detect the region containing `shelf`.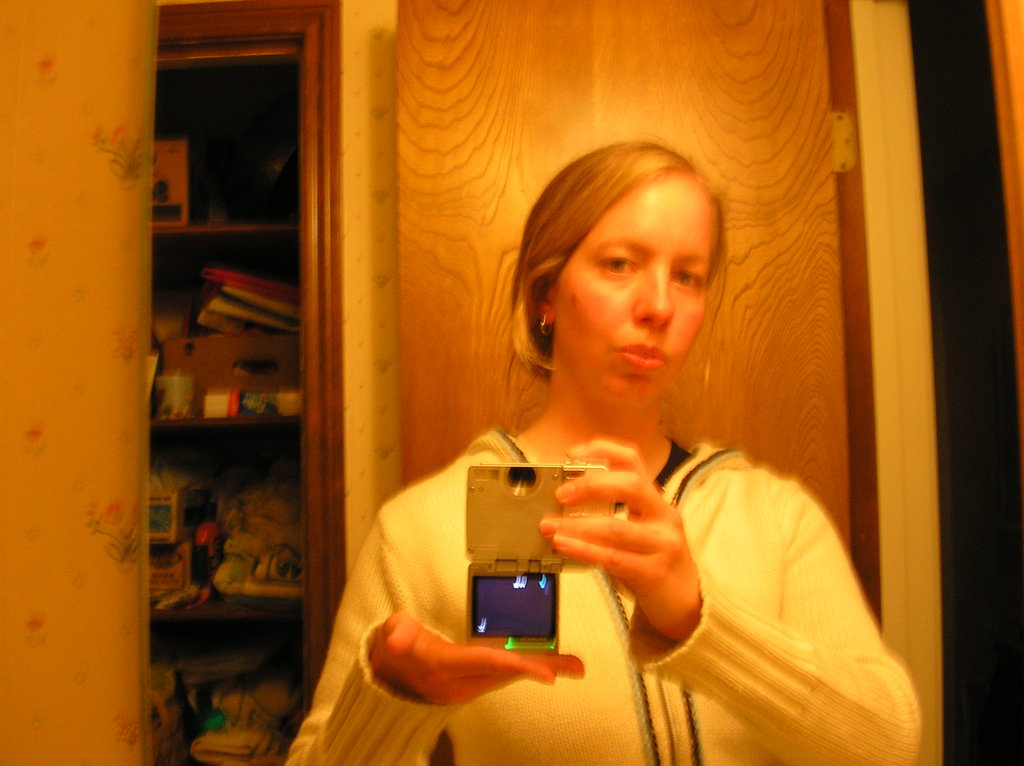
Rect(146, 235, 304, 413).
